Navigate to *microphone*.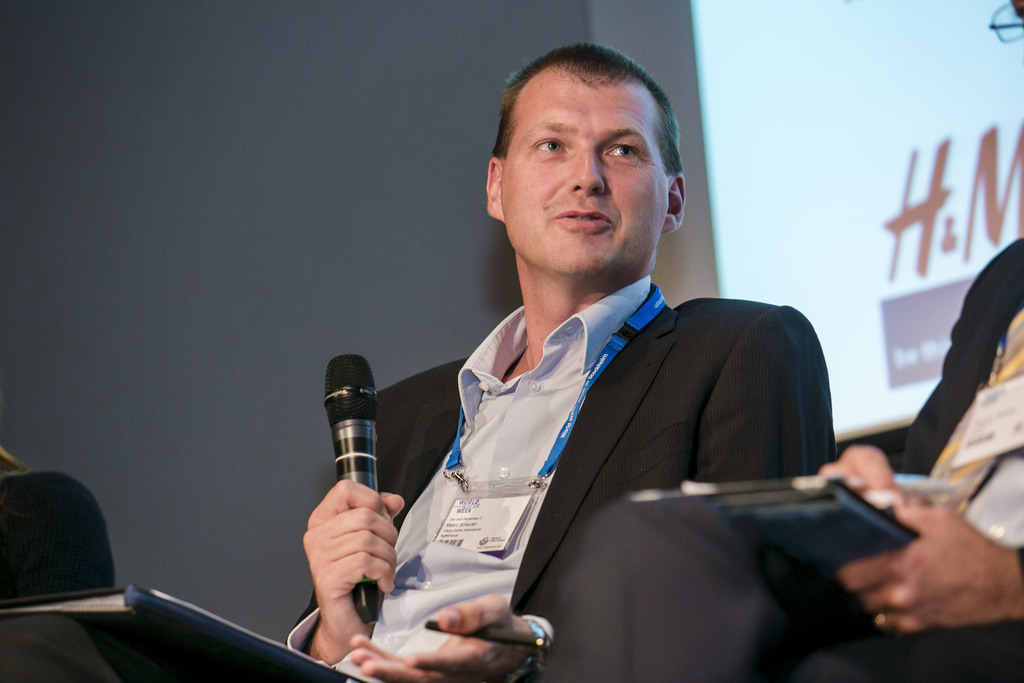
Navigation target: select_region(323, 351, 380, 622).
